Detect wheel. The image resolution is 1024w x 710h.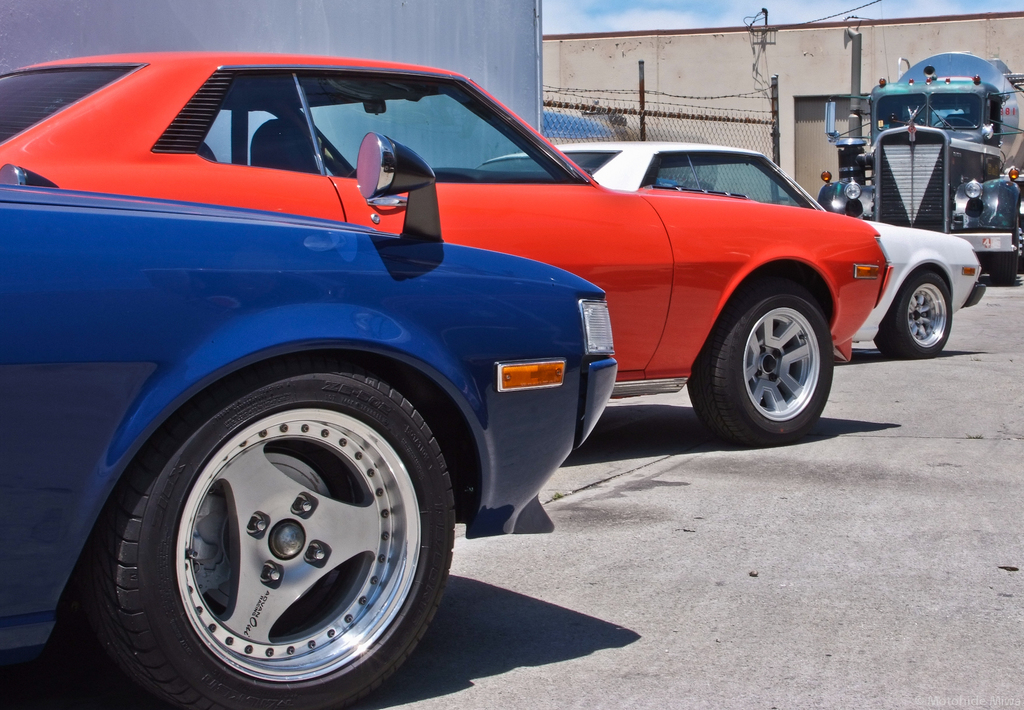
68/362/458/709.
